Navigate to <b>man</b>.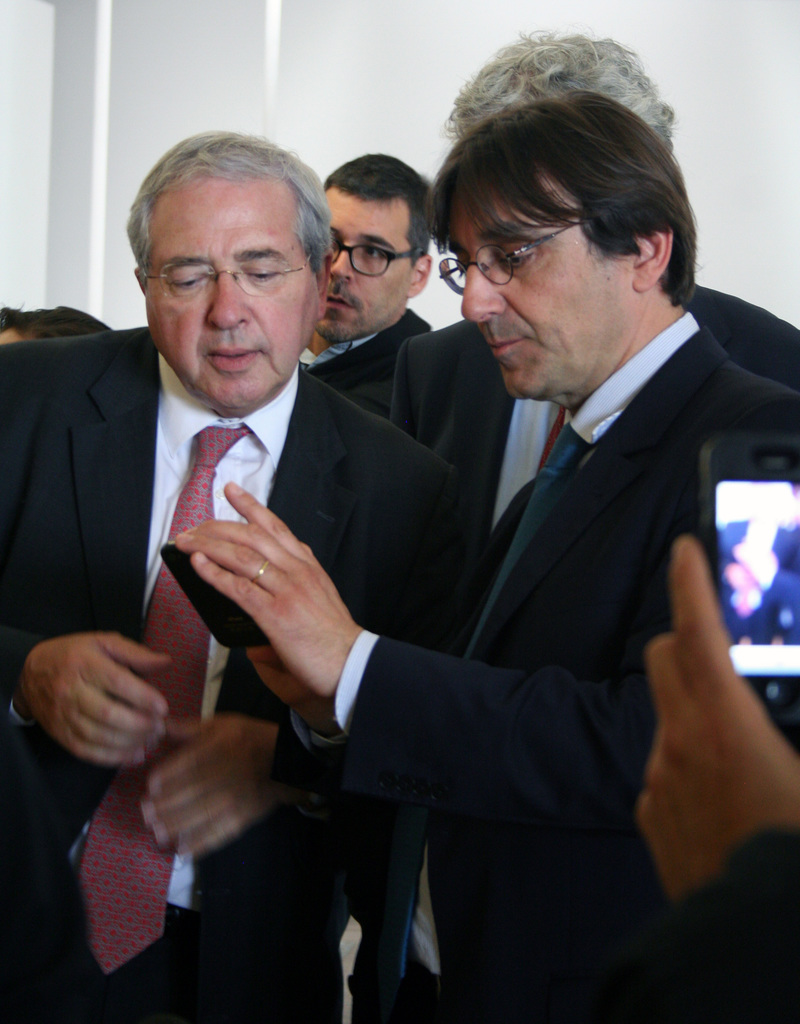
Navigation target: pyautogui.locateOnScreen(0, 131, 476, 1023).
